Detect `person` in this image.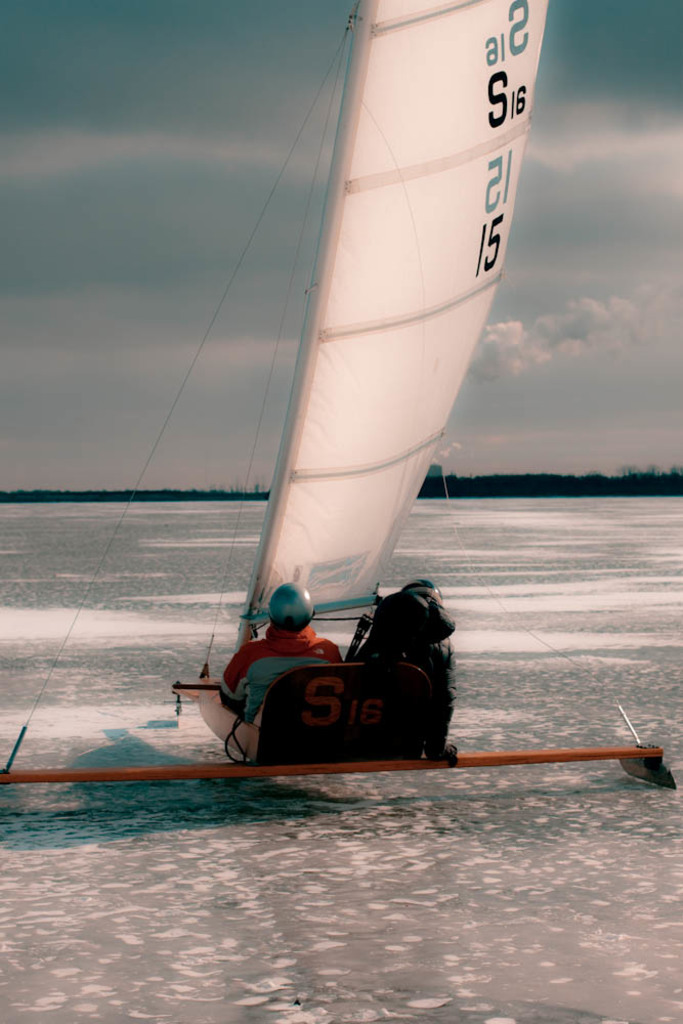
Detection: 221/578/349/719.
